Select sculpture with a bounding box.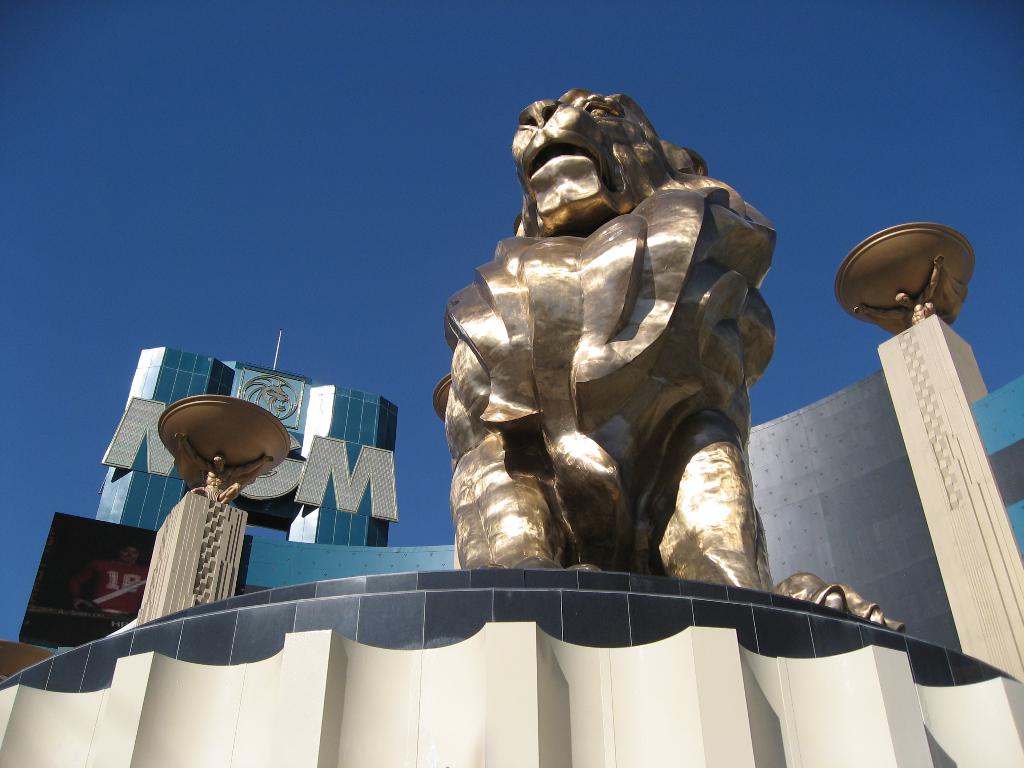
bbox(428, 84, 806, 600).
